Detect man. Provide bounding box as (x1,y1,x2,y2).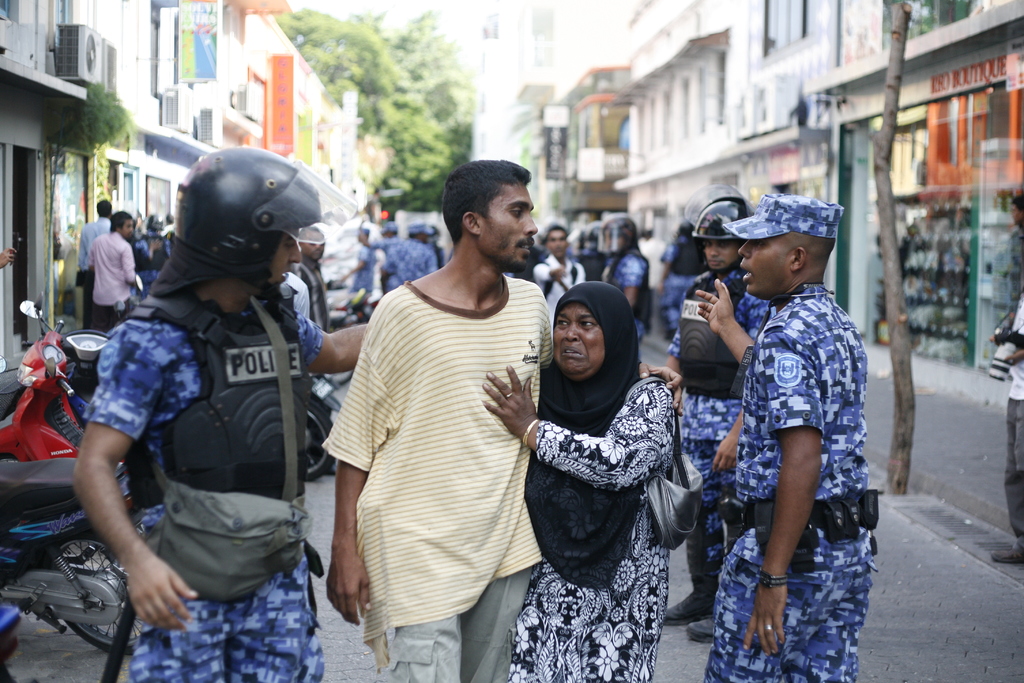
(694,194,881,682).
